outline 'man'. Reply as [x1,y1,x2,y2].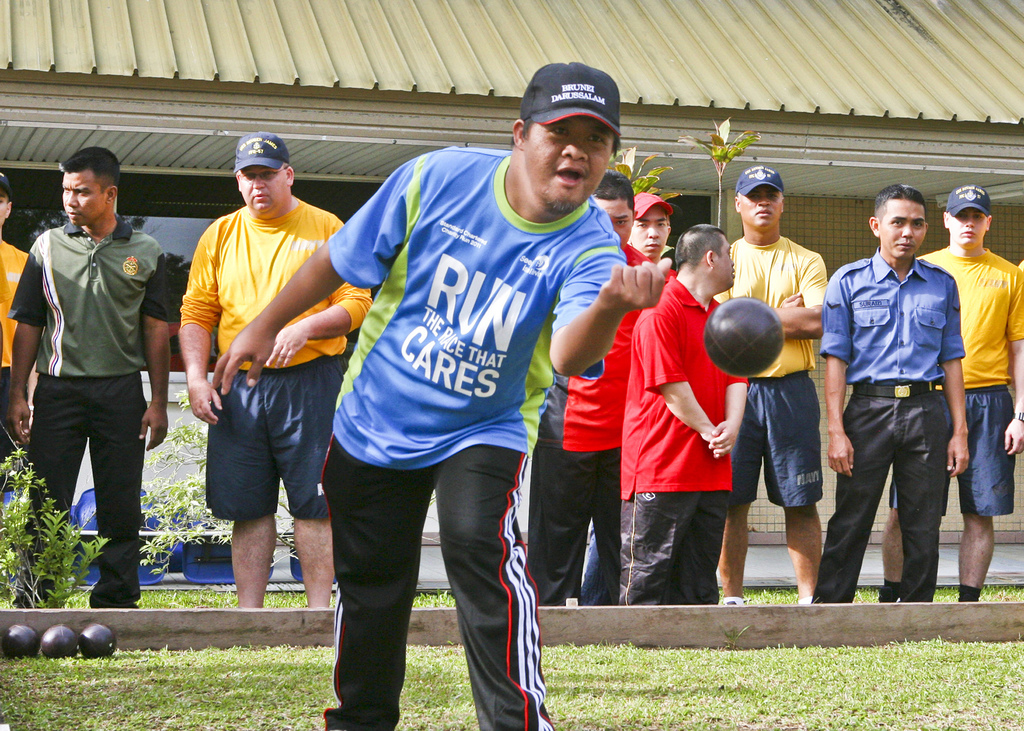
[173,133,374,613].
